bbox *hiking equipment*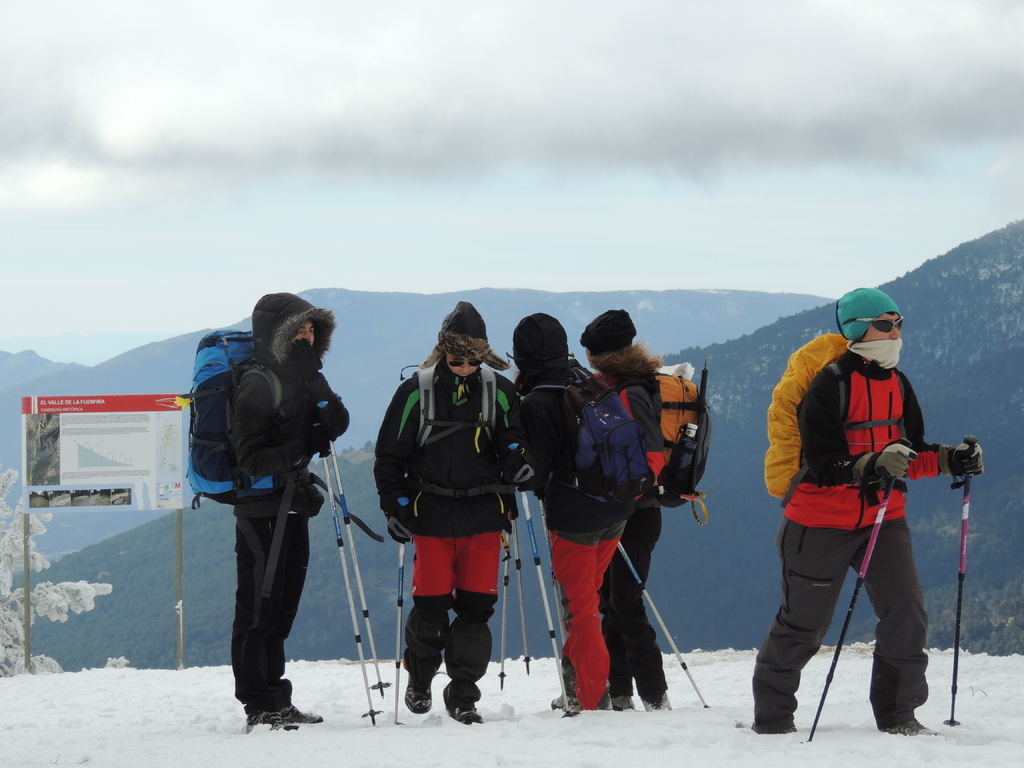
bbox=(609, 368, 708, 529)
